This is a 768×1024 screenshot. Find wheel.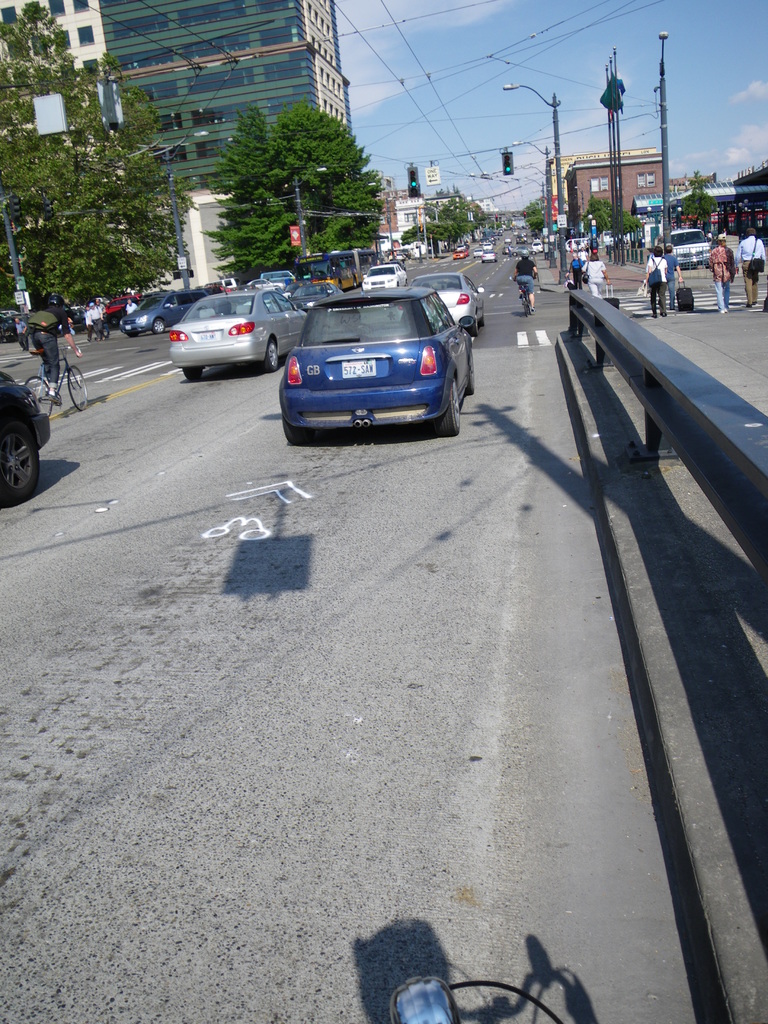
Bounding box: [left=469, top=314, right=476, bottom=335].
